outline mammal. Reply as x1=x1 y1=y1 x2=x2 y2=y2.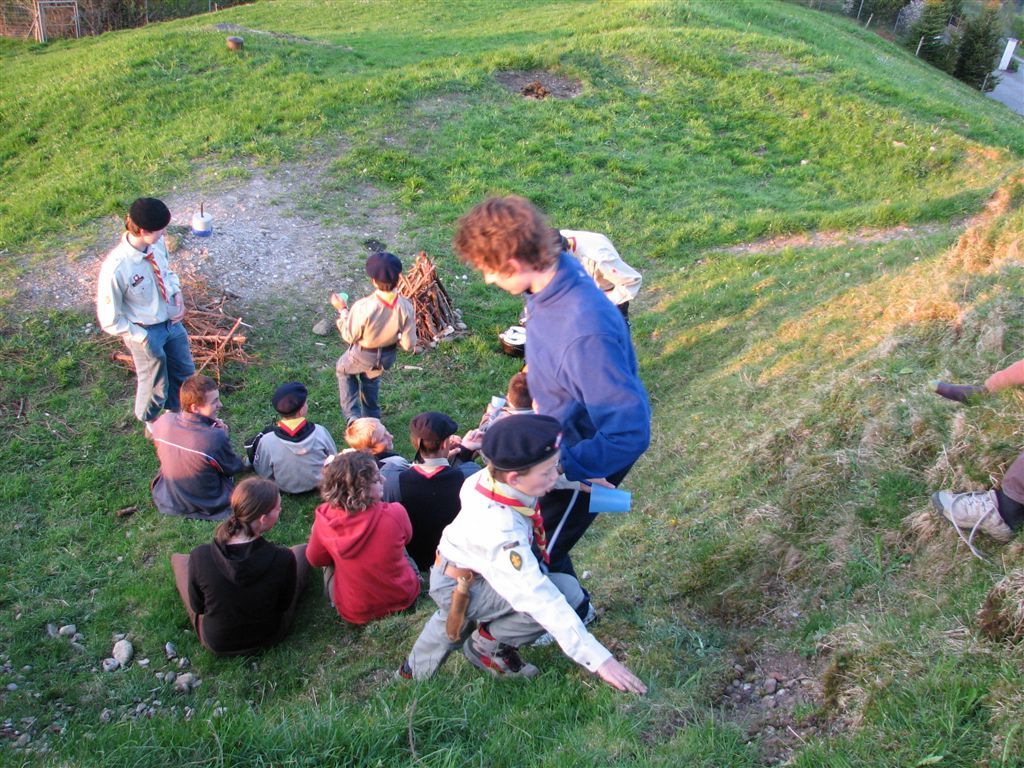
x1=331 y1=250 x2=417 y2=420.
